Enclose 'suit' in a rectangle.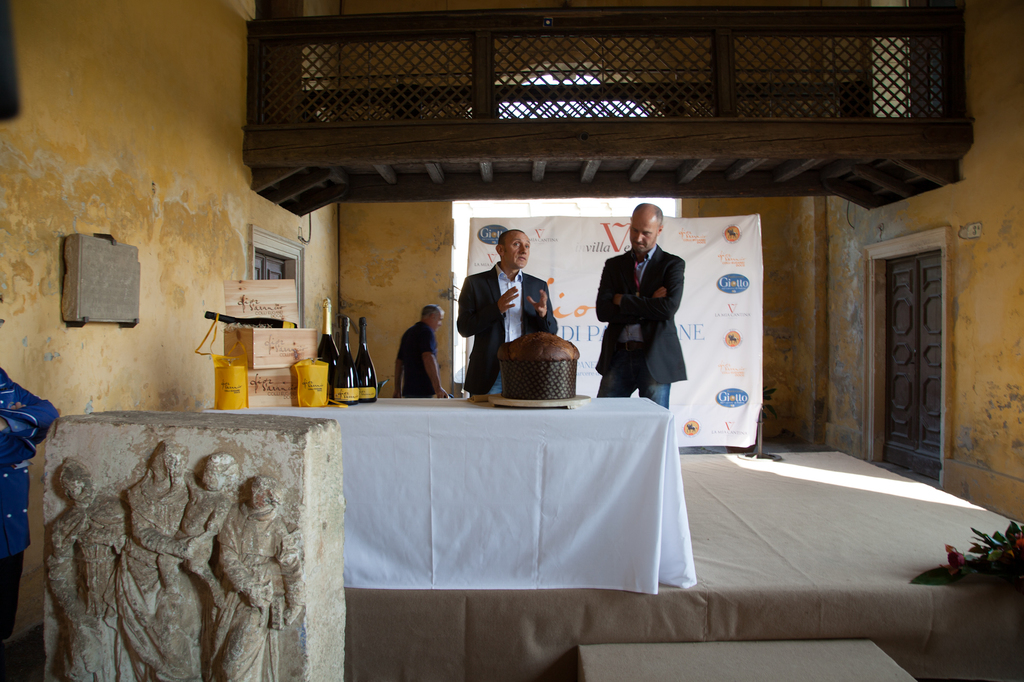
[x1=455, y1=262, x2=560, y2=398].
